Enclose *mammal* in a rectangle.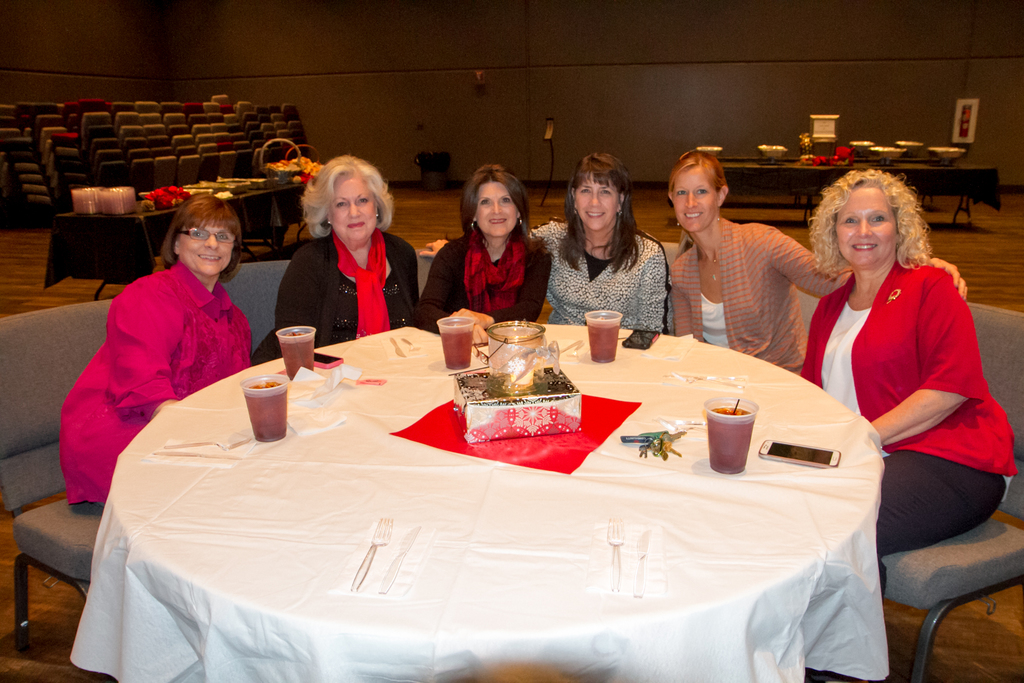
[left=422, top=150, right=671, bottom=336].
